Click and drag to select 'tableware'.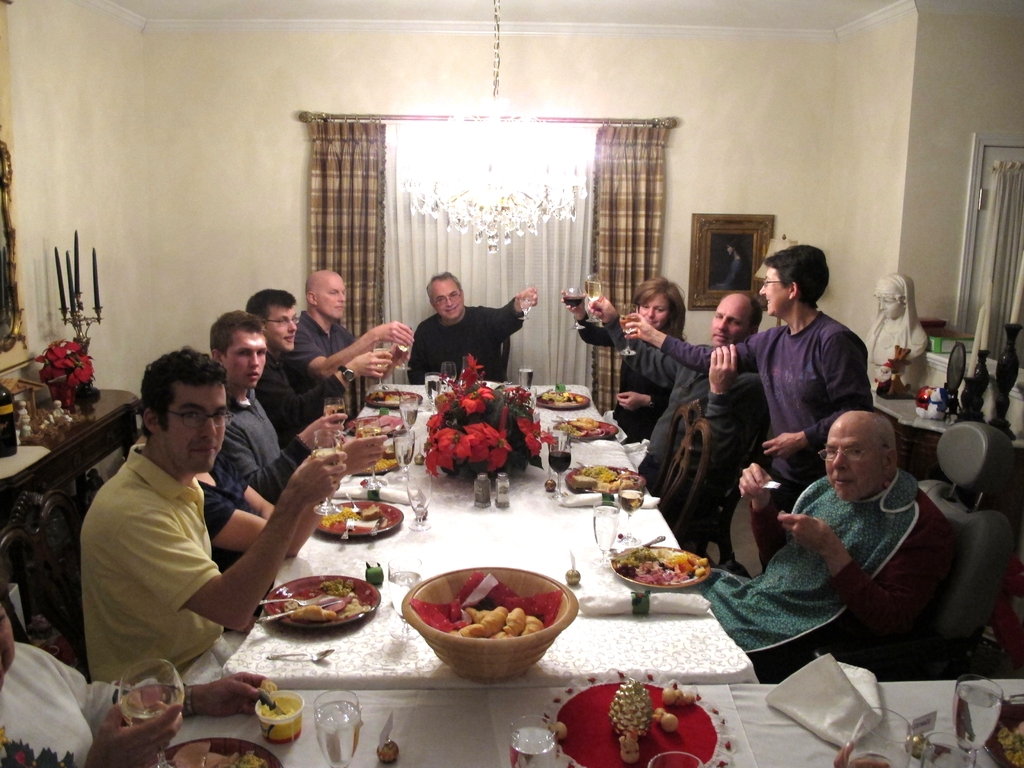
Selection: [x1=646, y1=751, x2=701, y2=767].
